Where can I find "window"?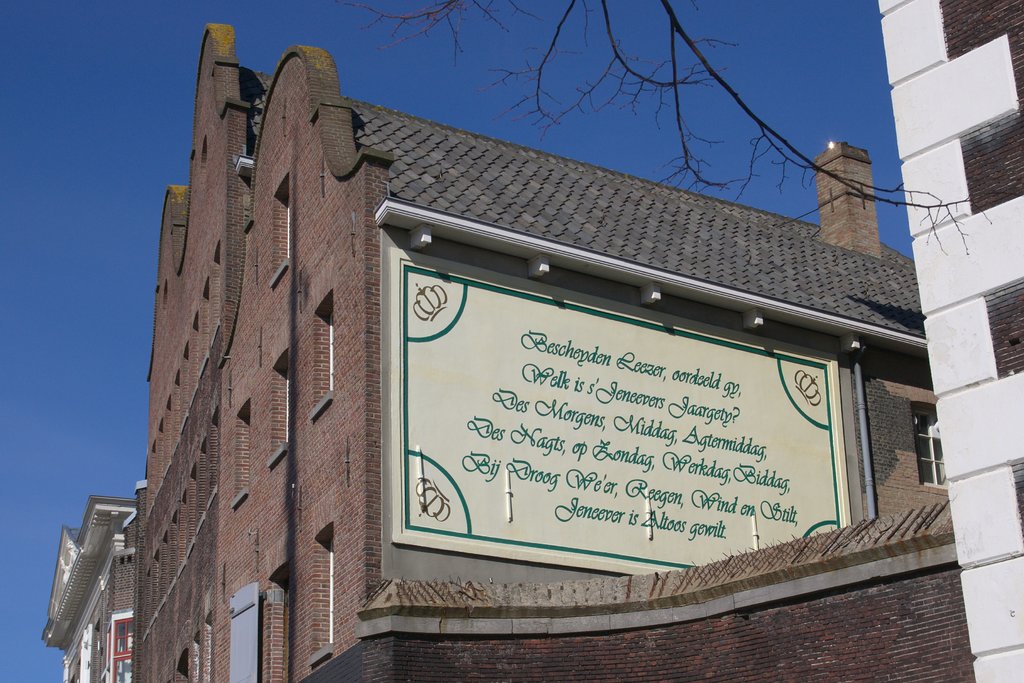
You can find it at left=309, top=288, right=335, bottom=412.
